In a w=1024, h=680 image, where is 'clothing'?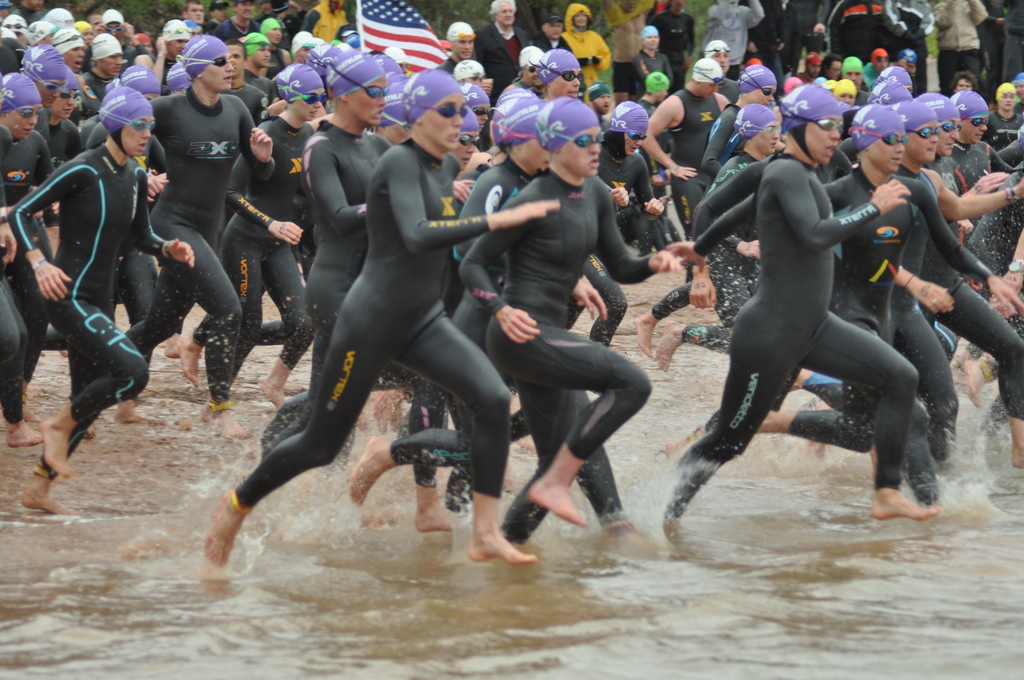
x1=1, y1=71, x2=40, y2=113.
